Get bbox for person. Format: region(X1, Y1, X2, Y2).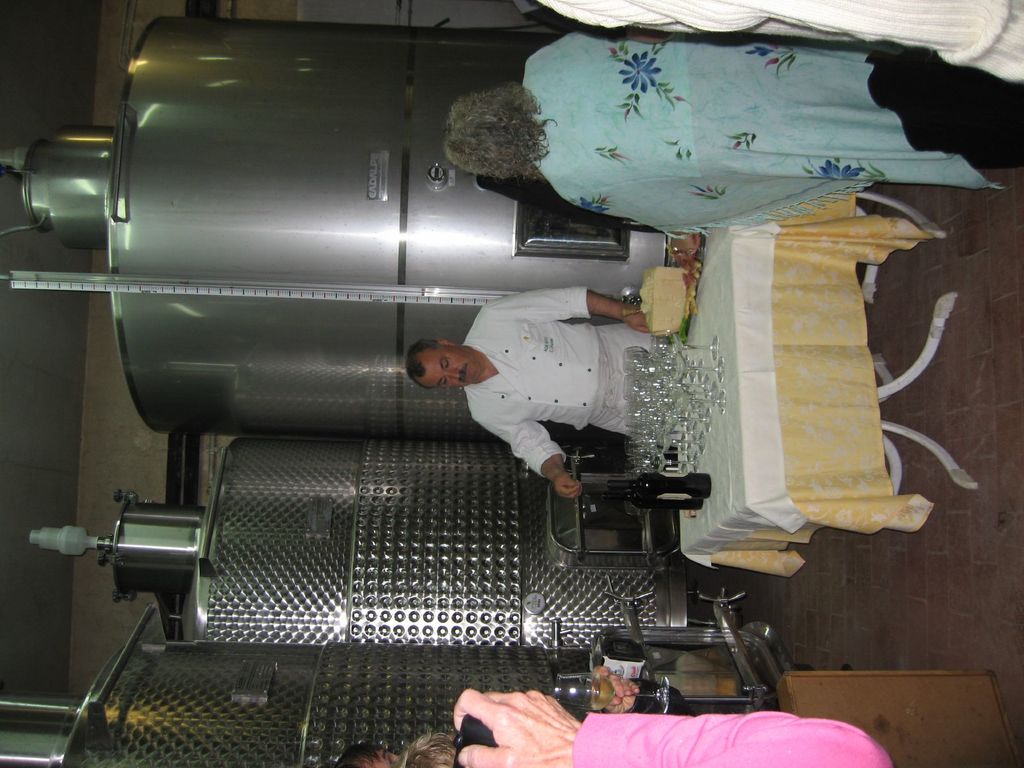
region(457, 685, 895, 767).
